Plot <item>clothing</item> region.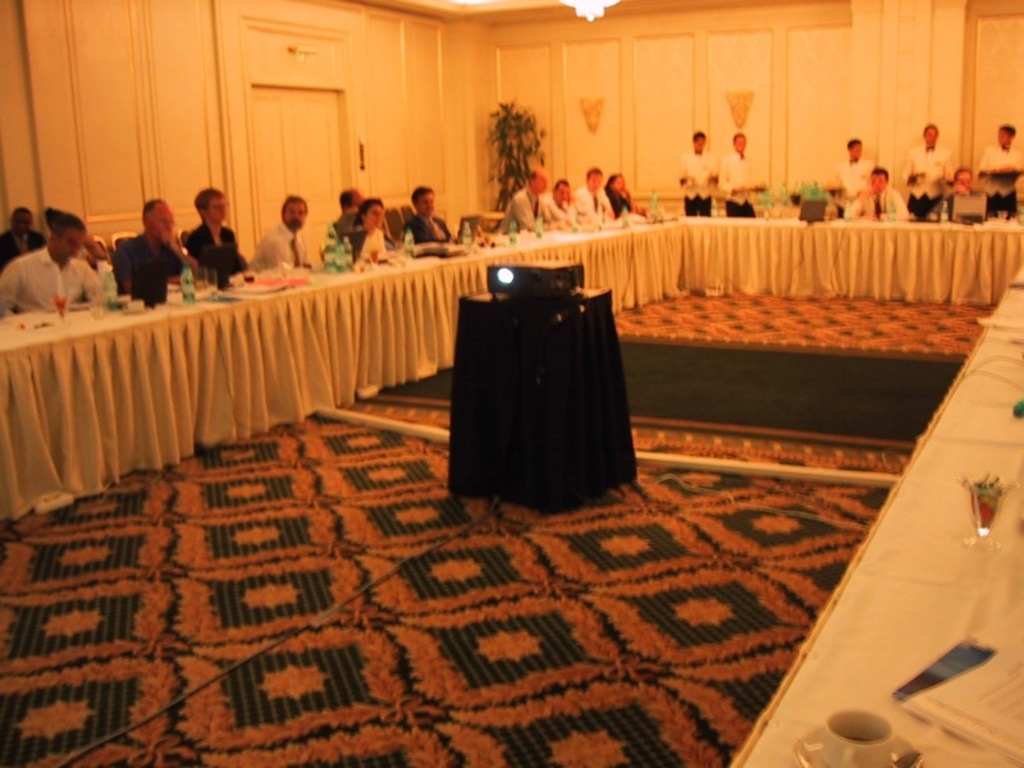
Plotted at detection(329, 211, 365, 253).
